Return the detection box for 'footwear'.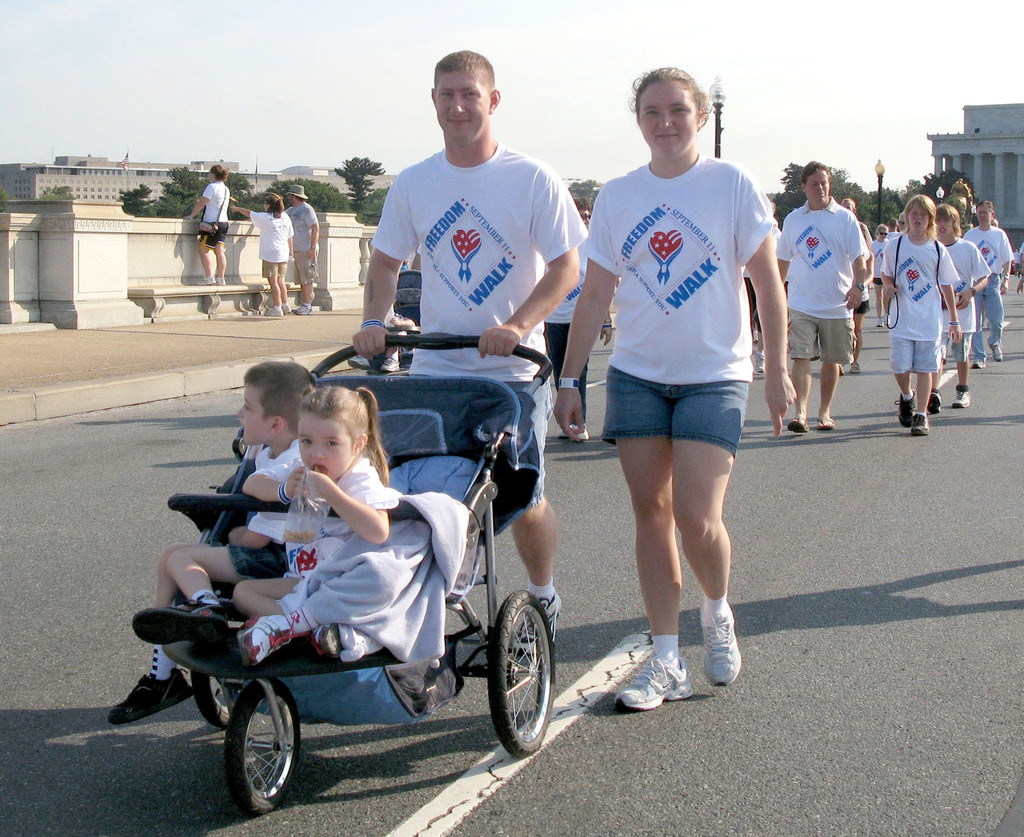
(911, 413, 929, 435).
